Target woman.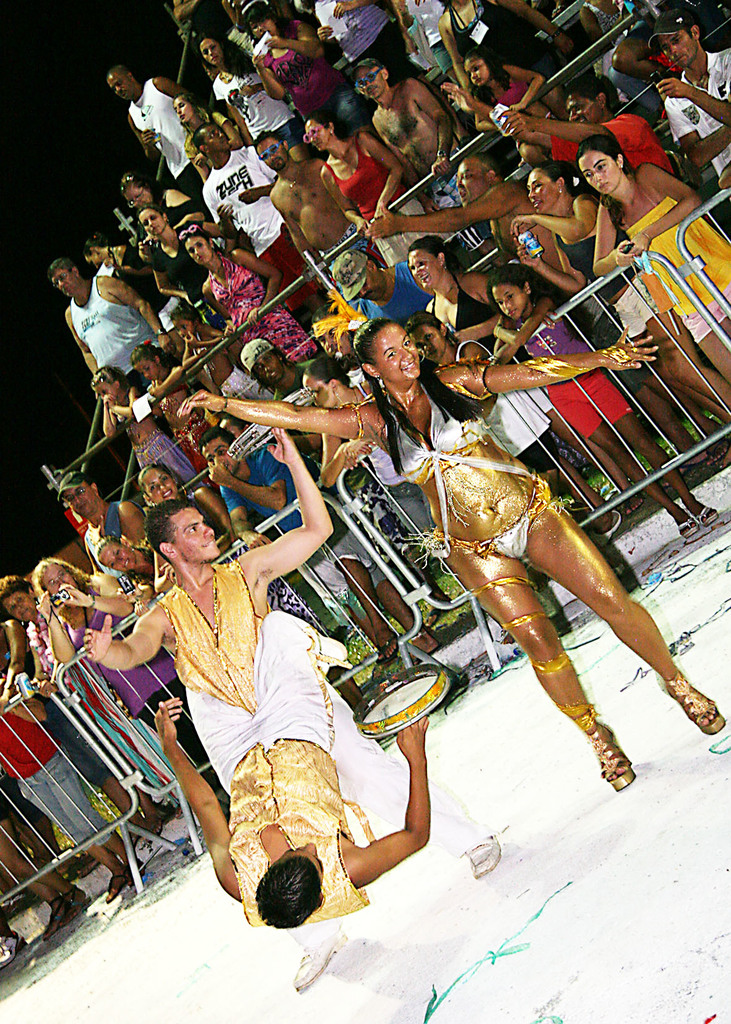
Target region: bbox=[176, 219, 319, 371].
